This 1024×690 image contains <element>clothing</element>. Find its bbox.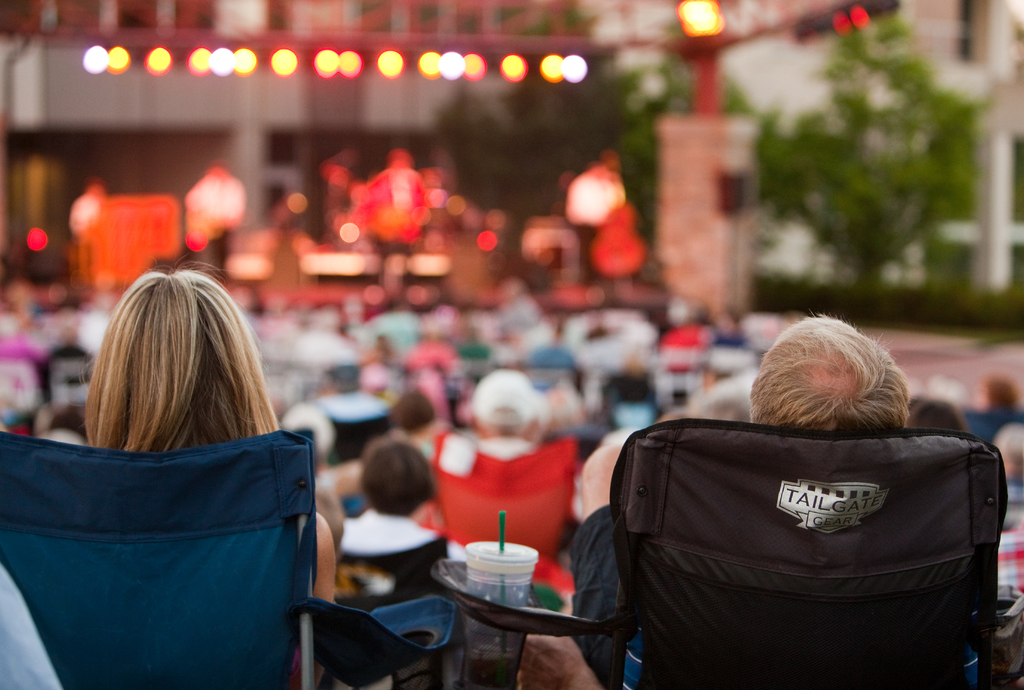
select_region(574, 397, 1023, 689).
